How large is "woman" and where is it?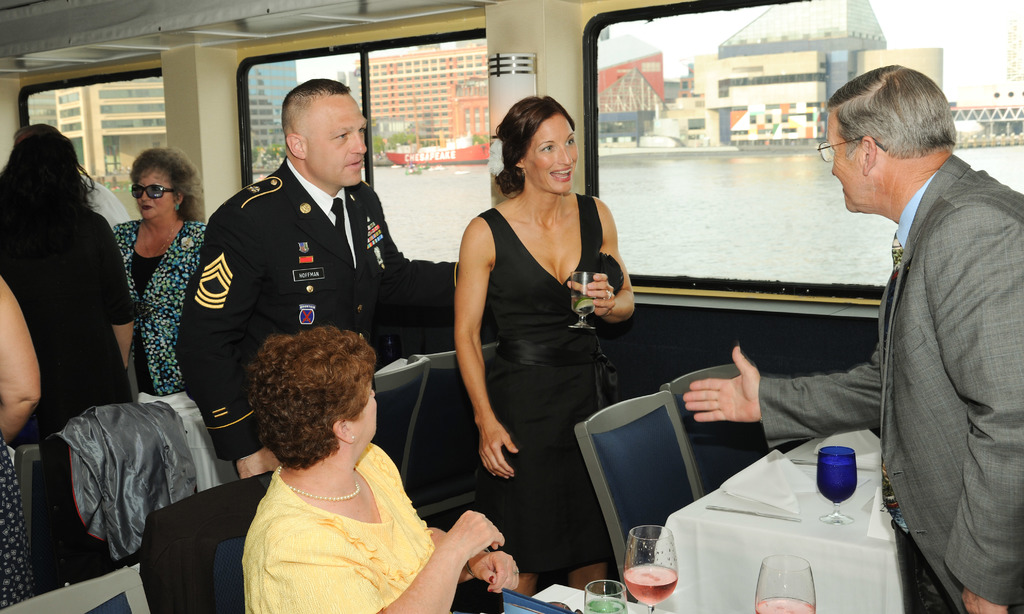
Bounding box: x1=454, y1=94, x2=639, y2=601.
